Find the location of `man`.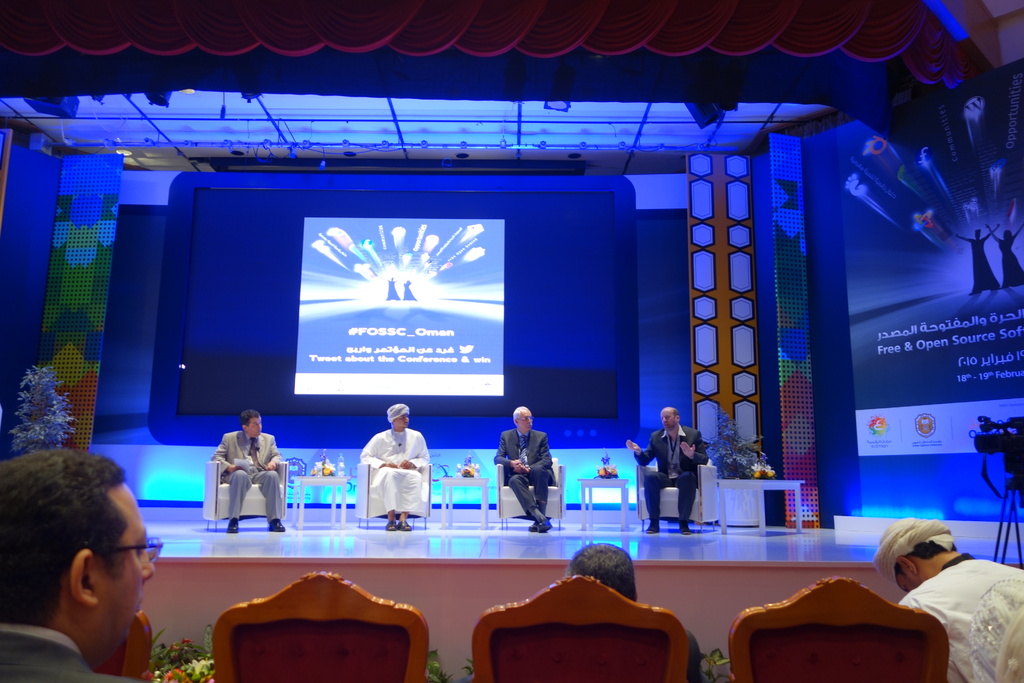
Location: pyautogui.locateOnScreen(634, 407, 714, 532).
